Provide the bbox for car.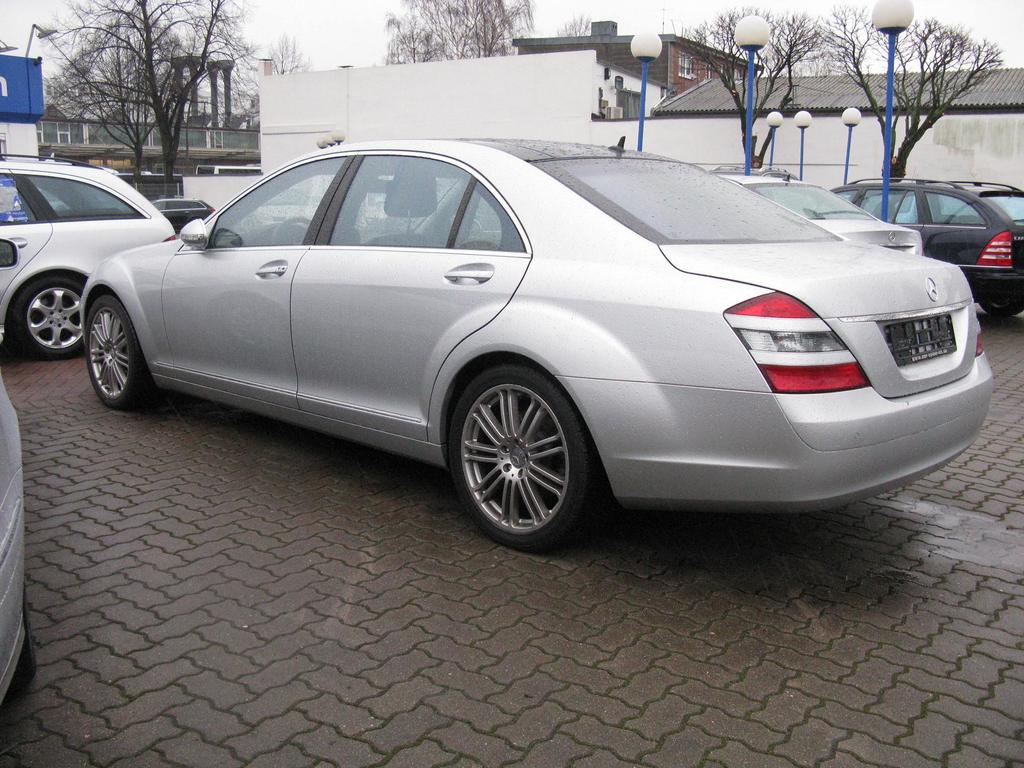
(710, 169, 922, 259).
